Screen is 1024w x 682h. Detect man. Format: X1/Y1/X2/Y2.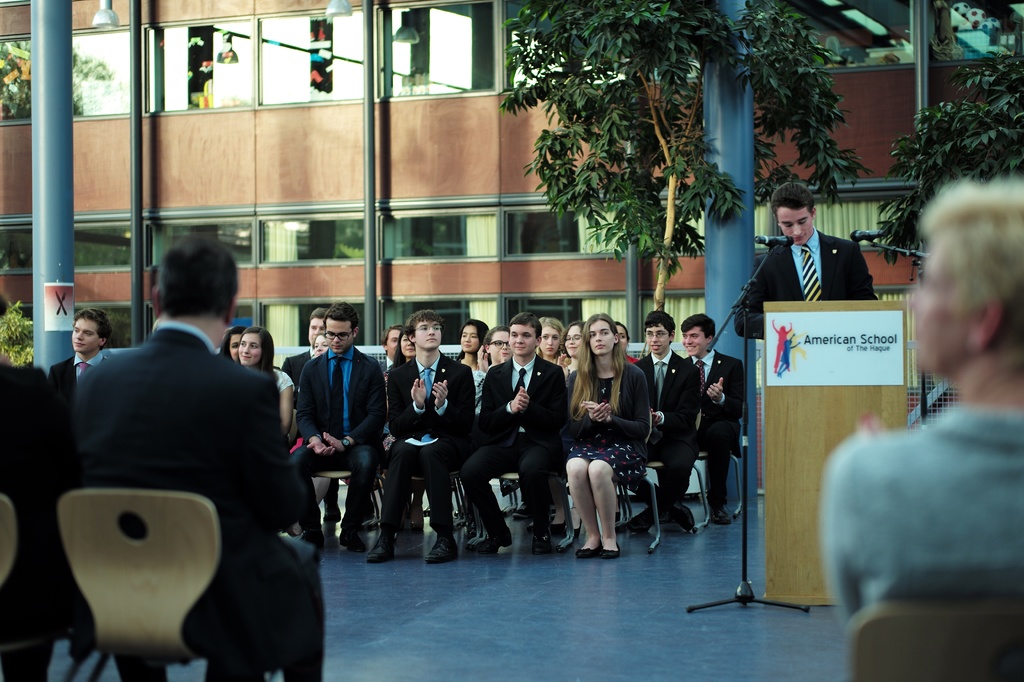
366/305/472/564.
